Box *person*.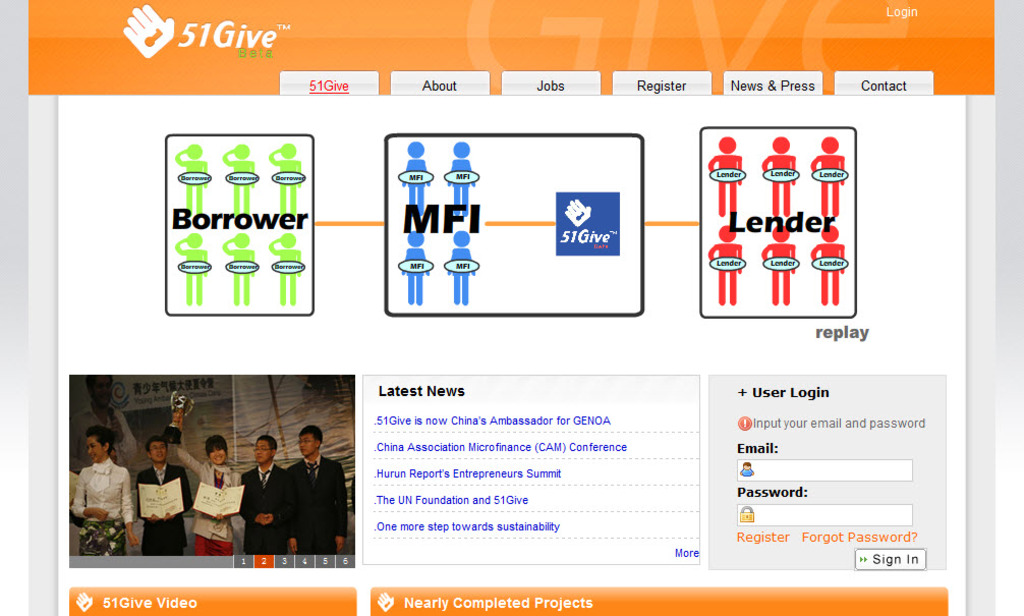
[810, 135, 845, 214].
